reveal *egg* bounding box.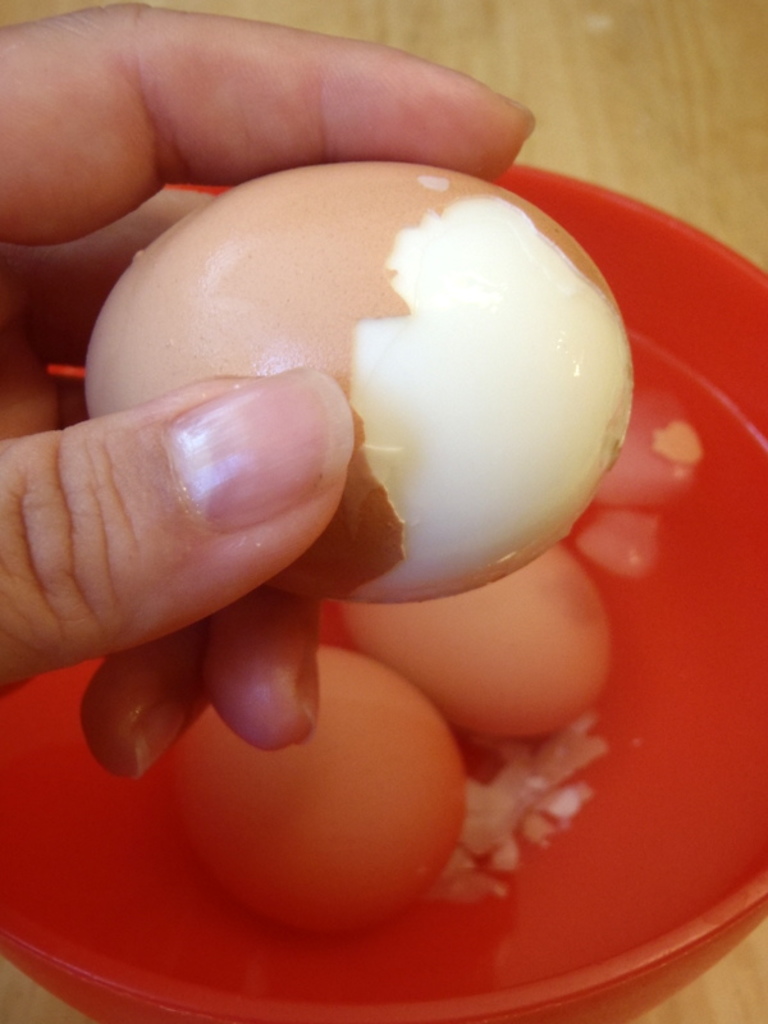
Revealed: <region>154, 648, 467, 934</region>.
